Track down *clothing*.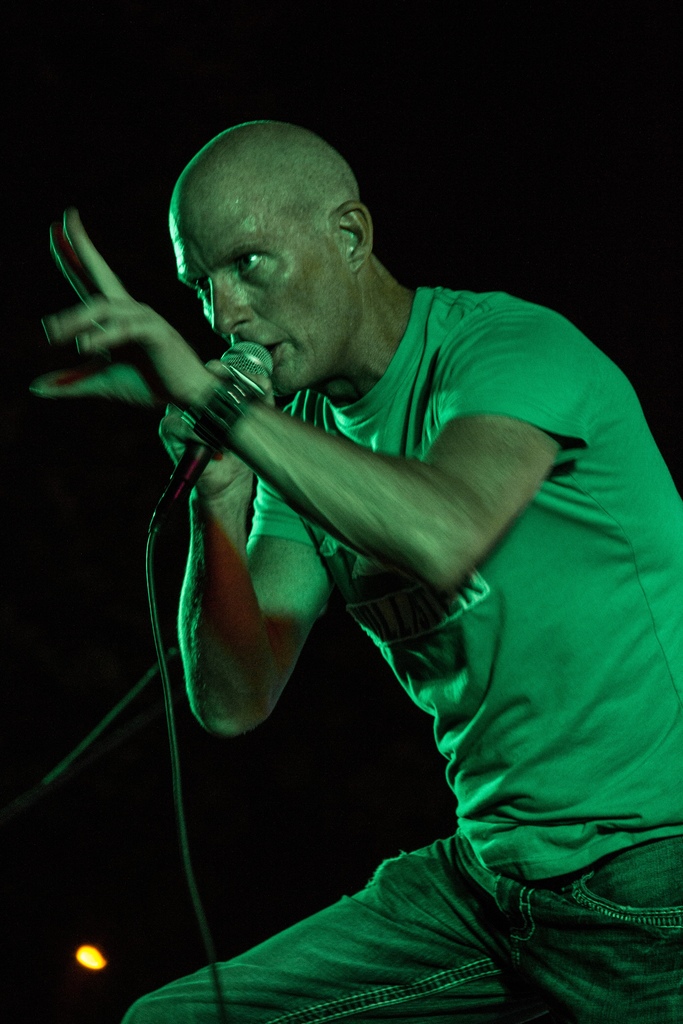
Tracked to rect(108, 206, 637, 999).
